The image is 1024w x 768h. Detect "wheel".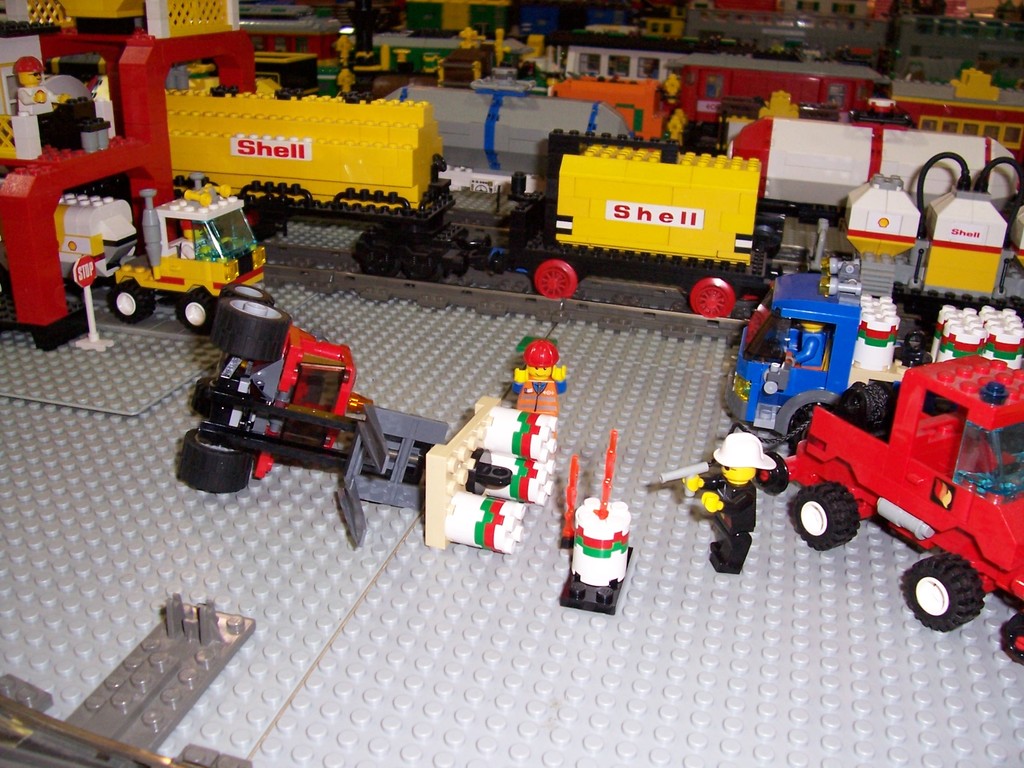
Detection: left=785, top=479, right=864, bottom=549.
